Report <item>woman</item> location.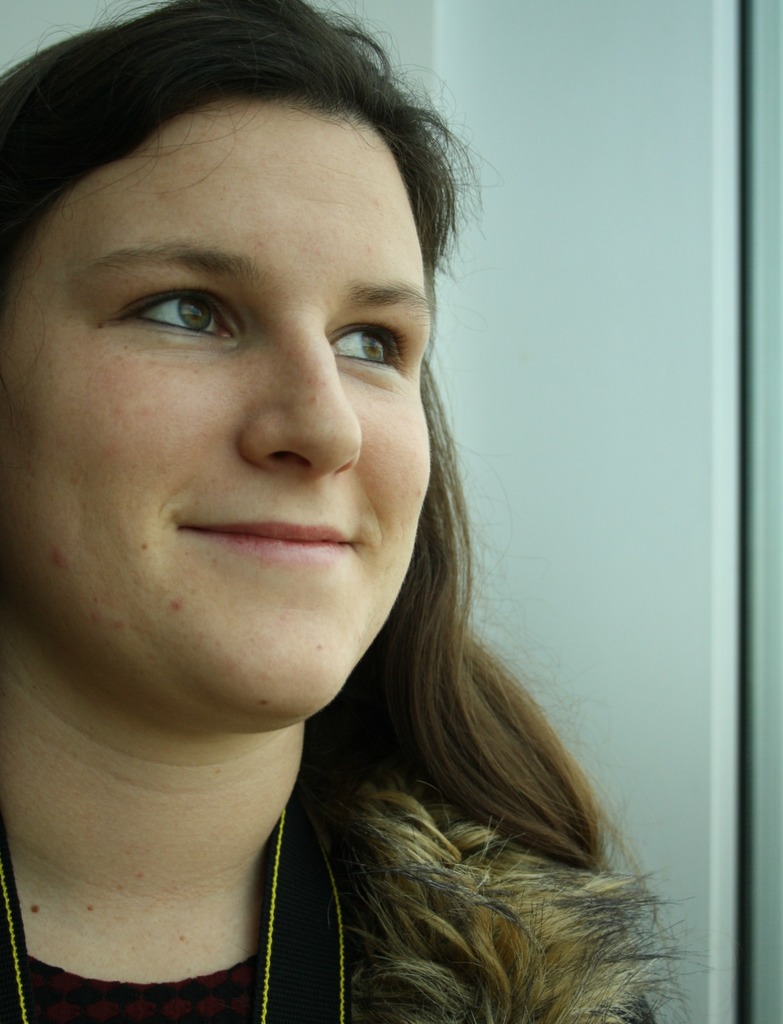
Report: bbox(0, 0, 669, 998).
